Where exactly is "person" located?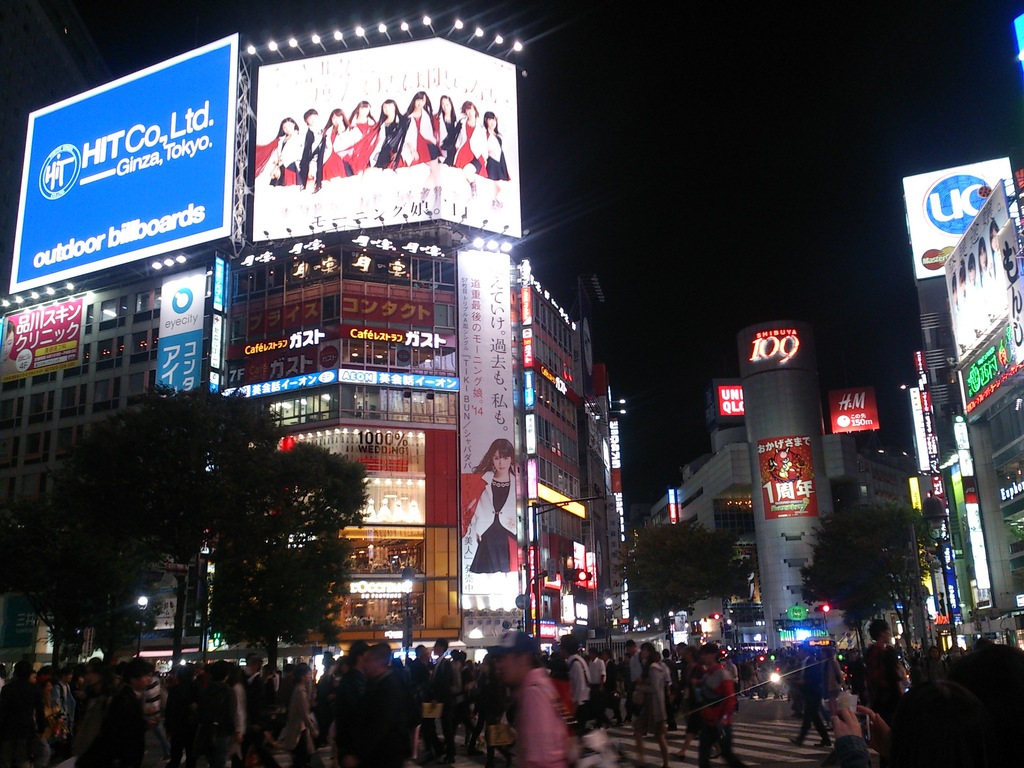
Its bounding box is box(436, 642, 460, 767).
